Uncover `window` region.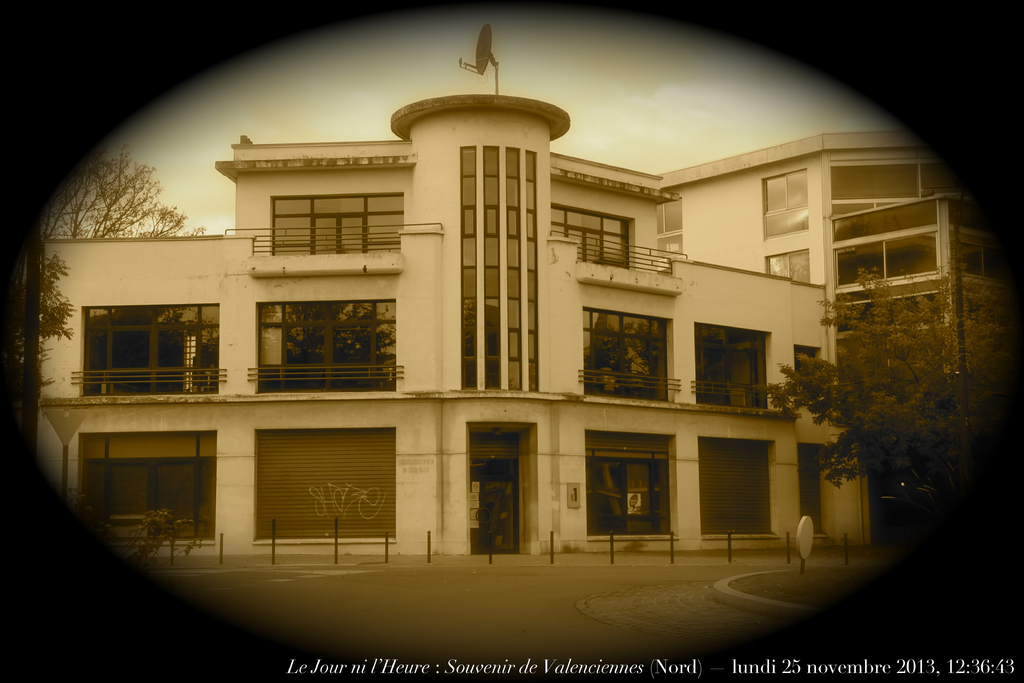
Uncovered: [694, 324, 767, 411].
